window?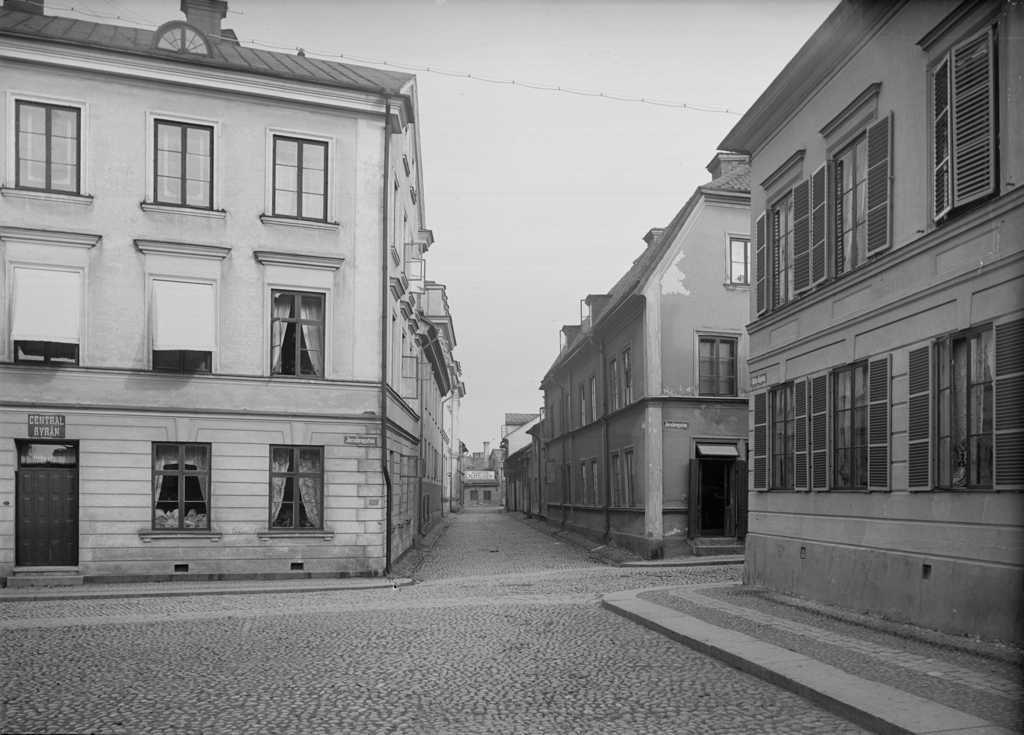
[906, 312, 1023, 494]
